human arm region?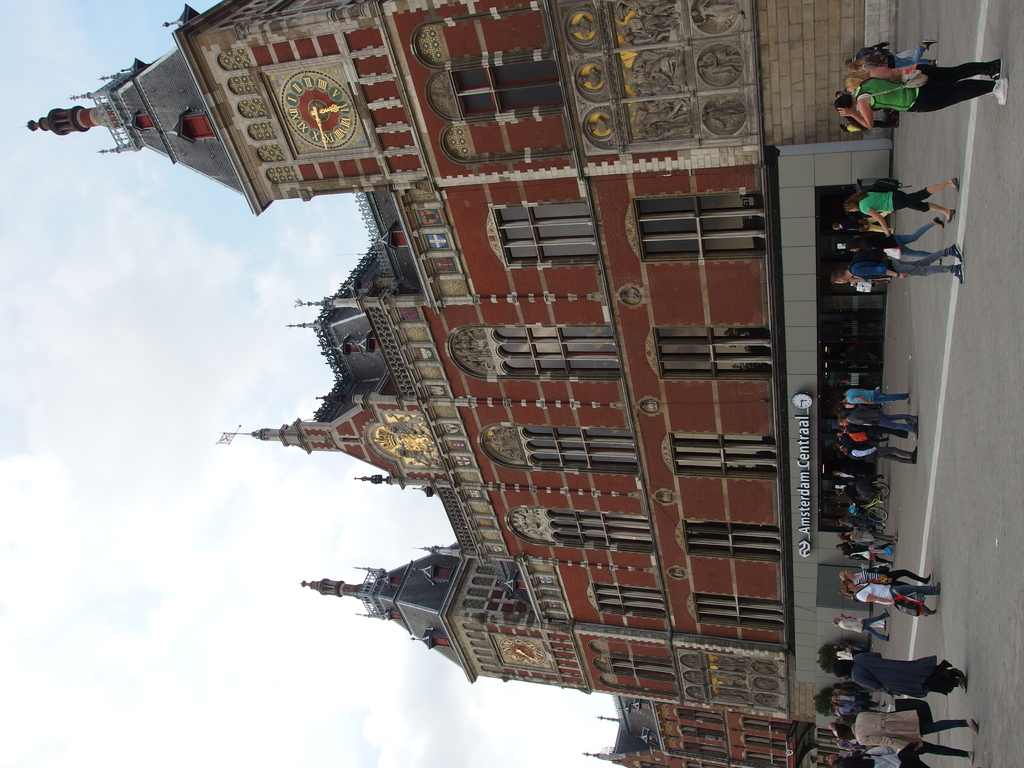
(856,653,883,658)
